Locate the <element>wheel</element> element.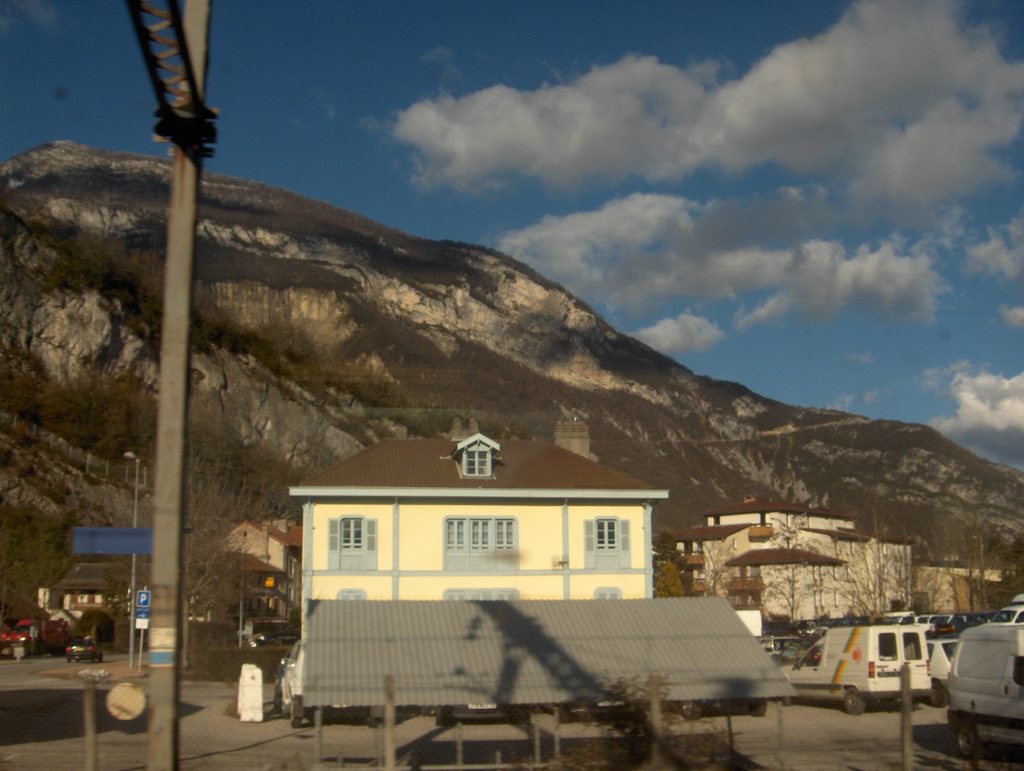
Element bbox: x1=786 y1=695 x2=796 y2=706.
